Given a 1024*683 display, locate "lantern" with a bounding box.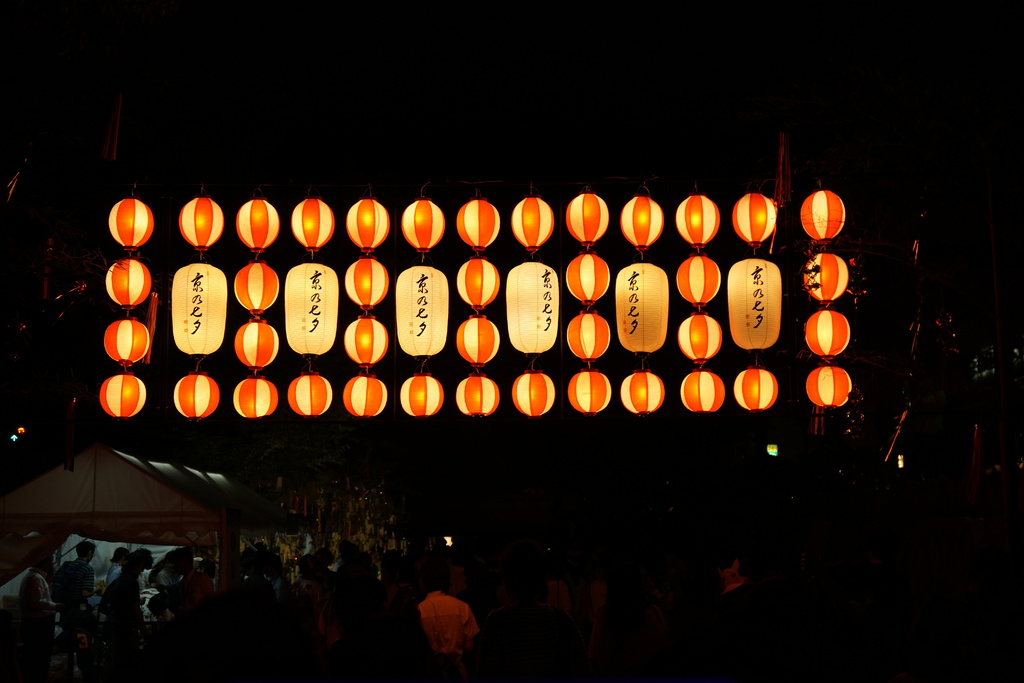
Located: Rect(396, 263, 449, 359).
